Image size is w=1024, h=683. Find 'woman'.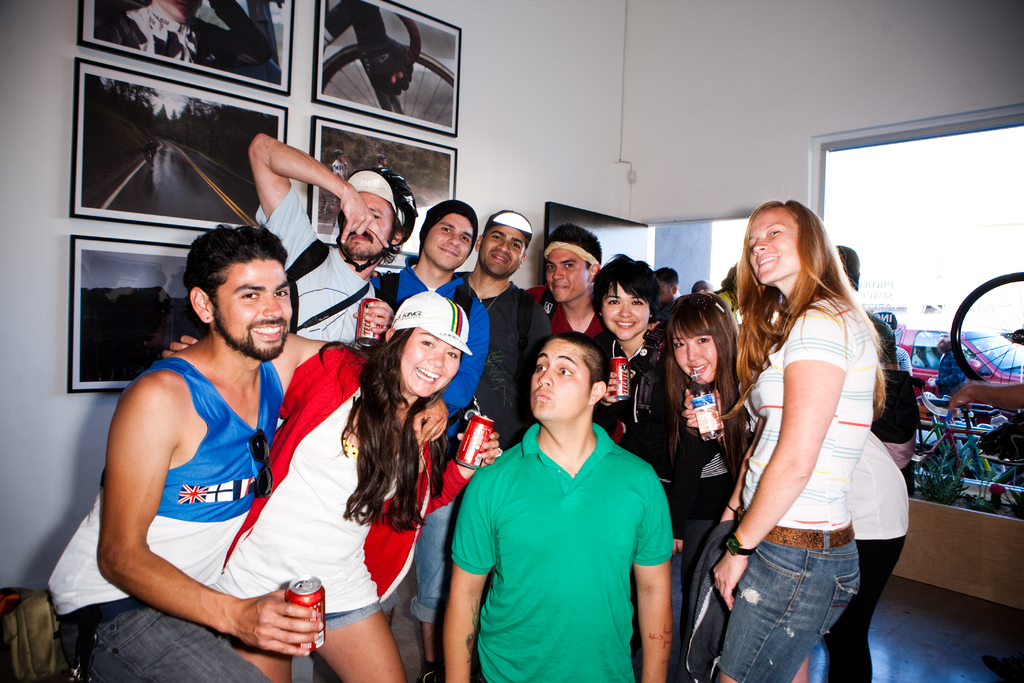
bbox=[161, 289, 504, 682].
